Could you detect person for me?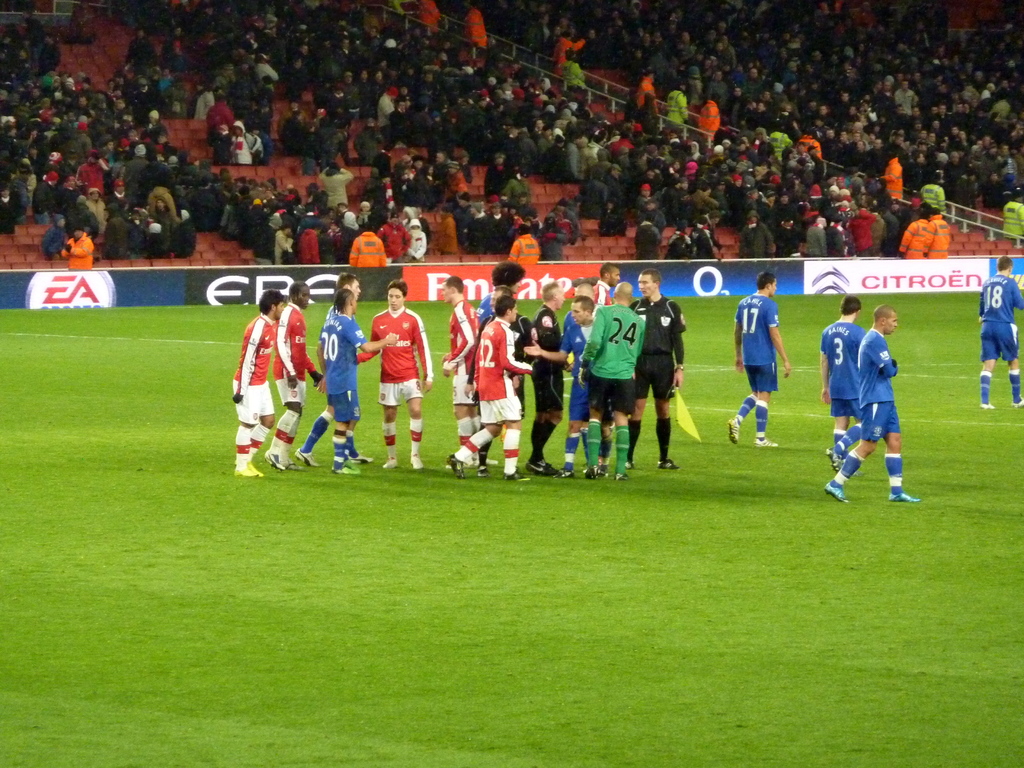
Detection result: <box>726,277,789,447</box>.
